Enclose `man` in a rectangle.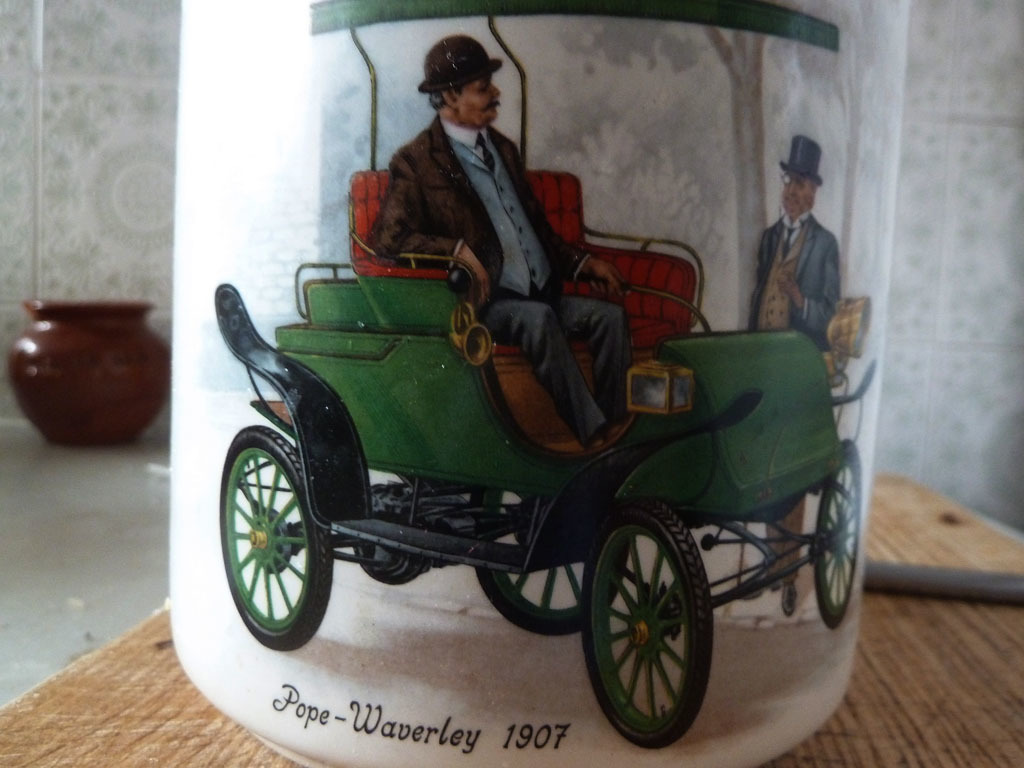
locate(744, 130, 843, 615).
